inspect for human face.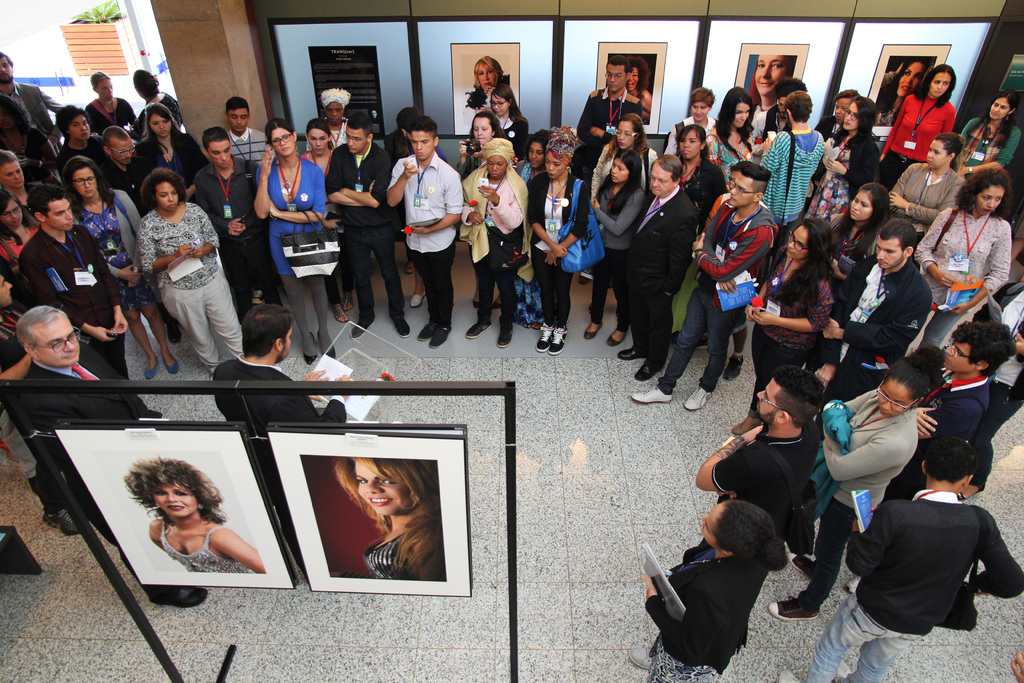
Inspection: rect(705, 504, 723, 544).
